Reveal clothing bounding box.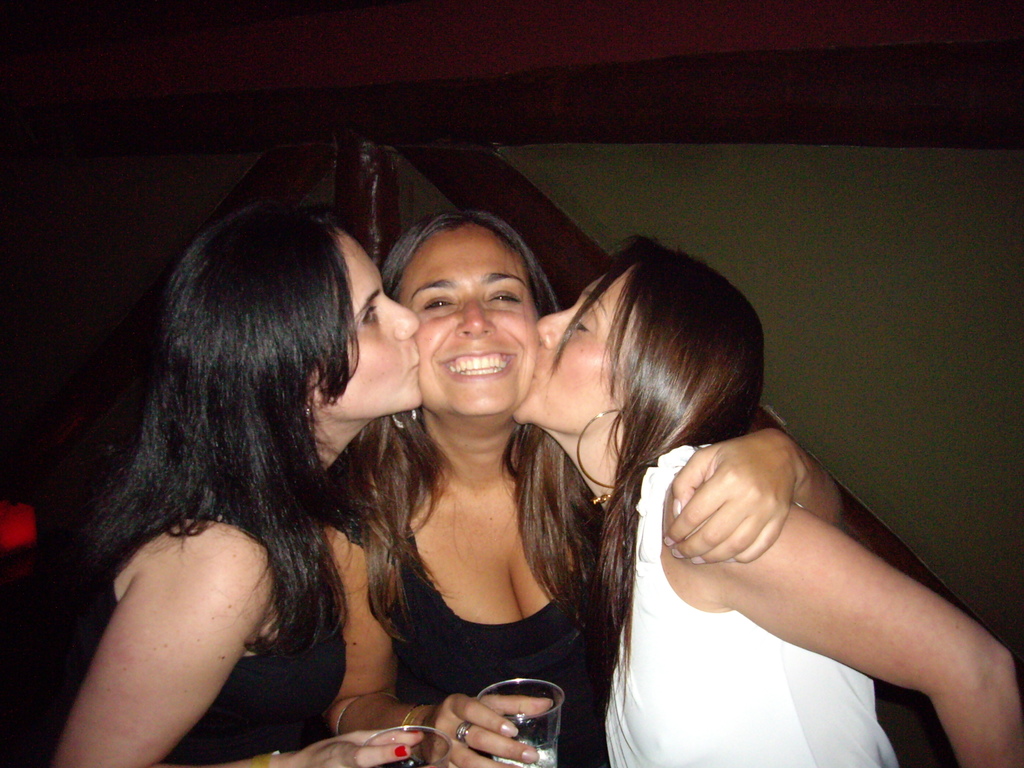
Revealed: pyautogui.locateOnScreen(606, 445, 899, 767).
